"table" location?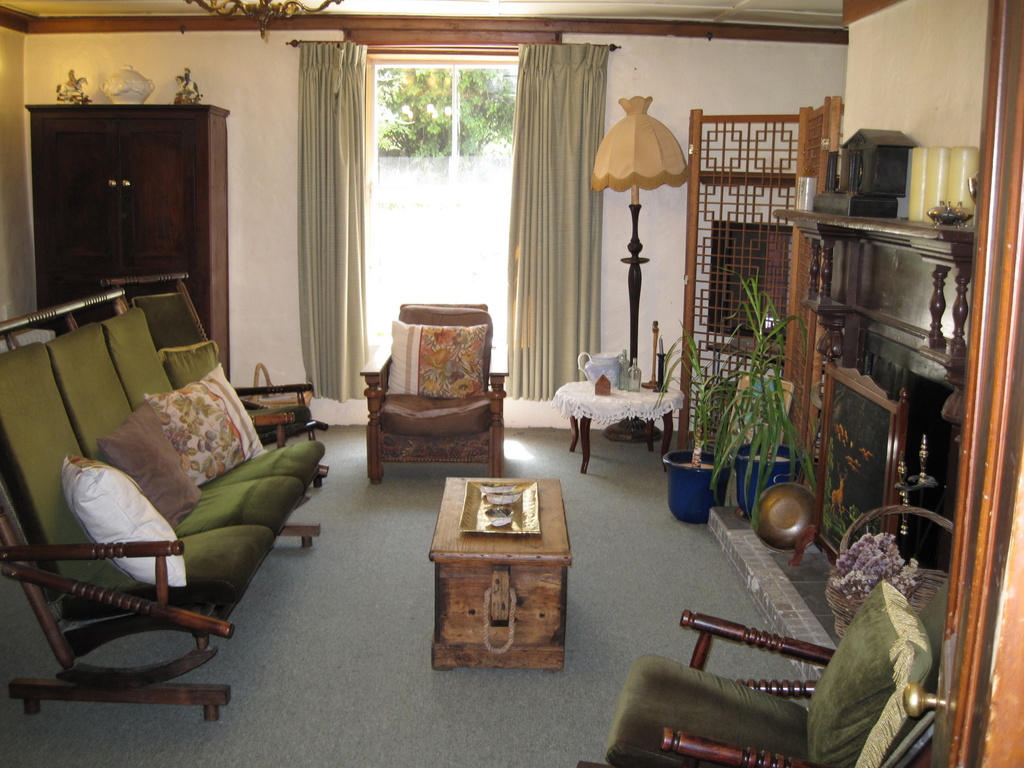
<box>428,471,573,666</box>
